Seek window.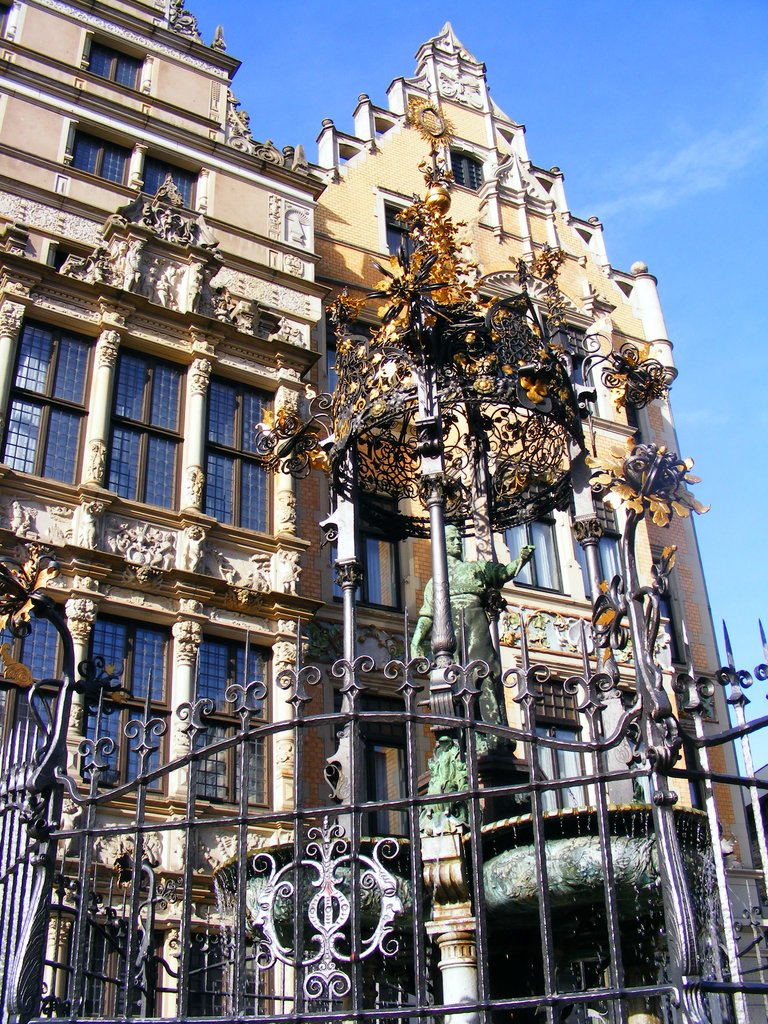
54/125/203/212.
